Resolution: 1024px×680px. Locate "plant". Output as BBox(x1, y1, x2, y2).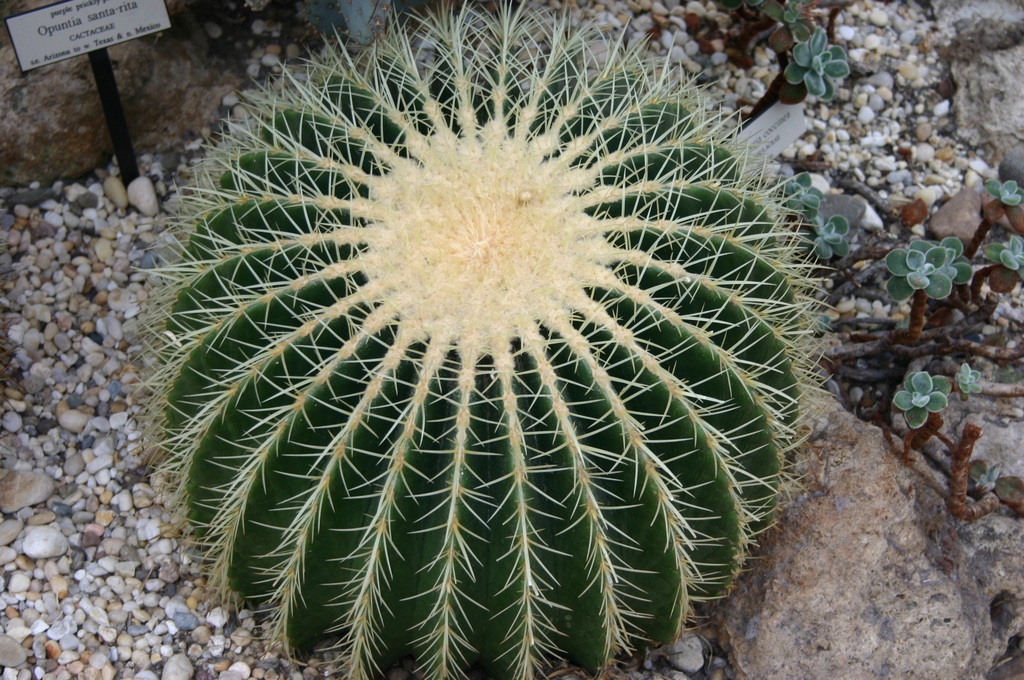
BBox(953, 356, 992, 395).
